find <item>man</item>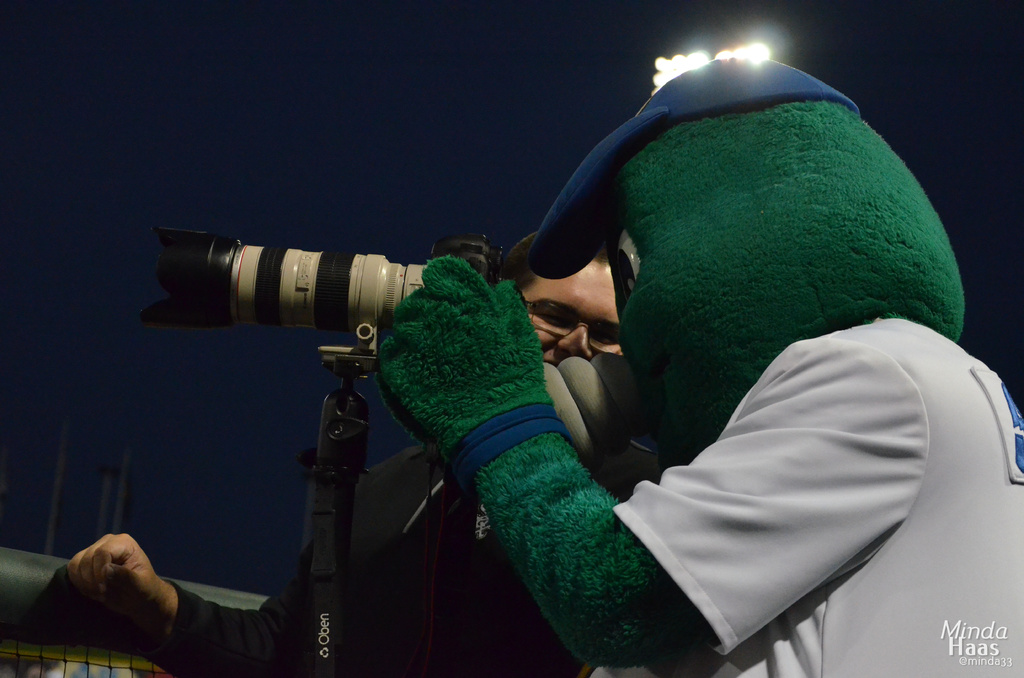
(left=63, top=232, right=628, bottom=677)
